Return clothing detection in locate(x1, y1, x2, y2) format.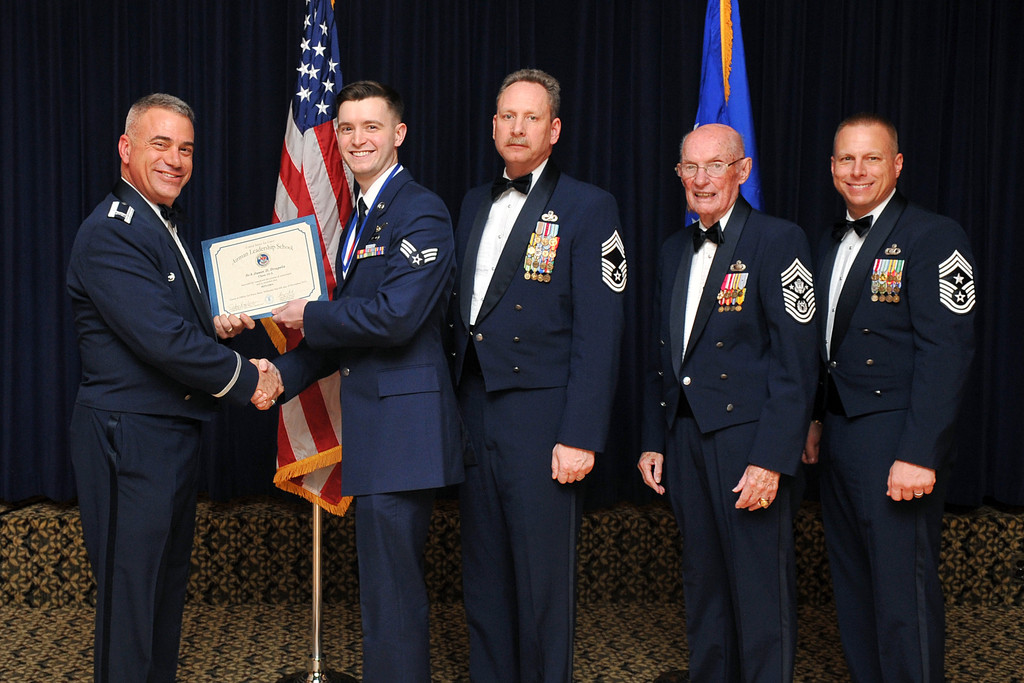
locate(803, 143, 990, 645).
